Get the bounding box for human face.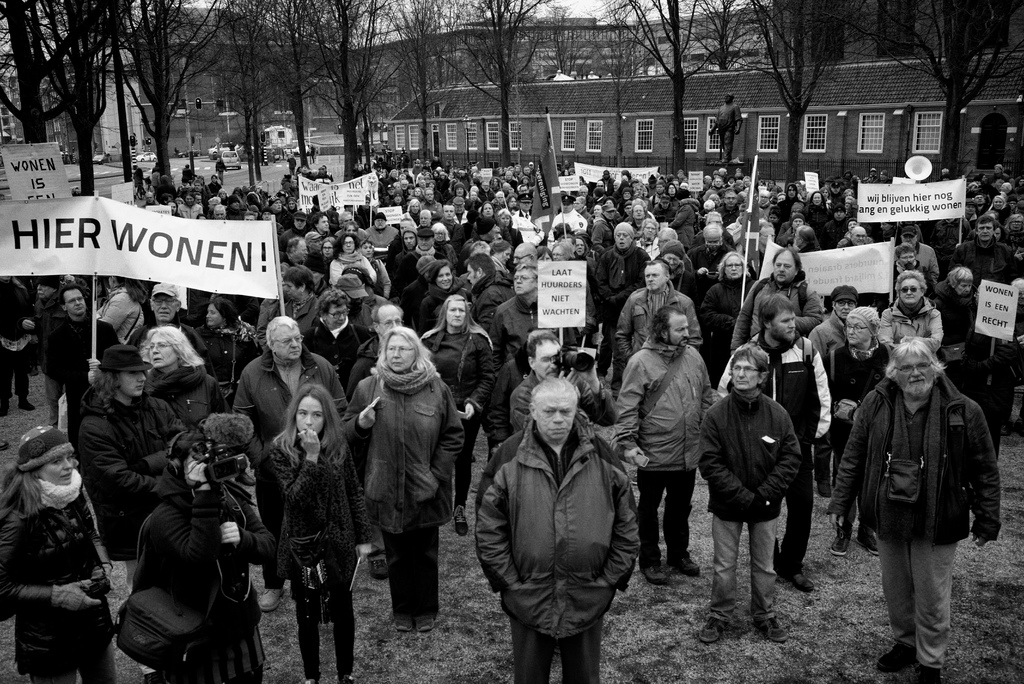
detection(294, 218, 305, 229).
